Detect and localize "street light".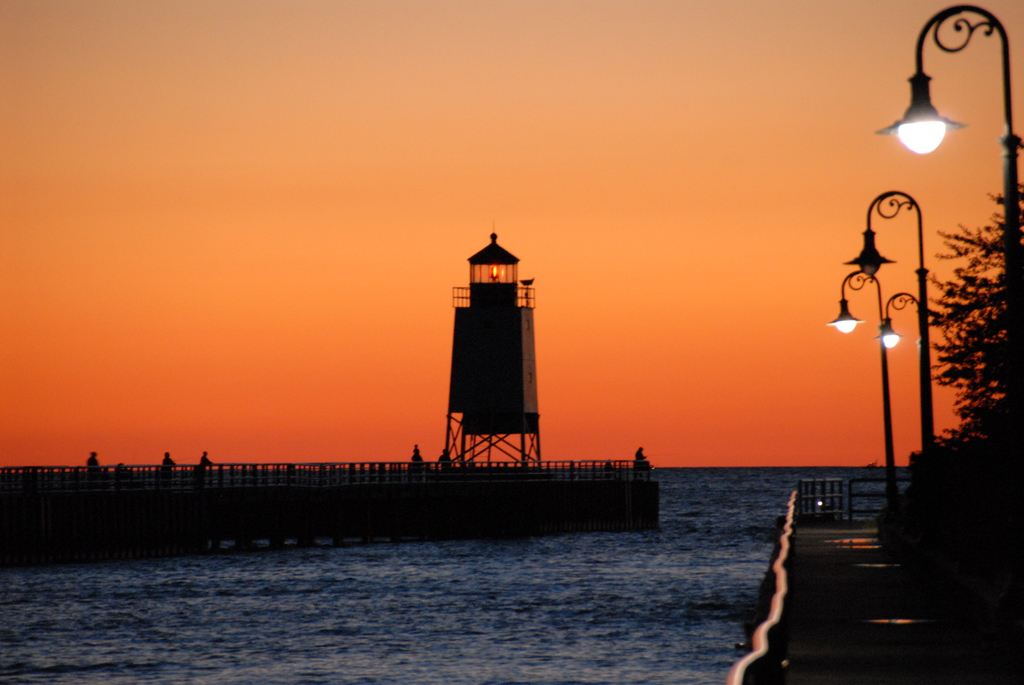
Localized at 870 2 1023 479.
